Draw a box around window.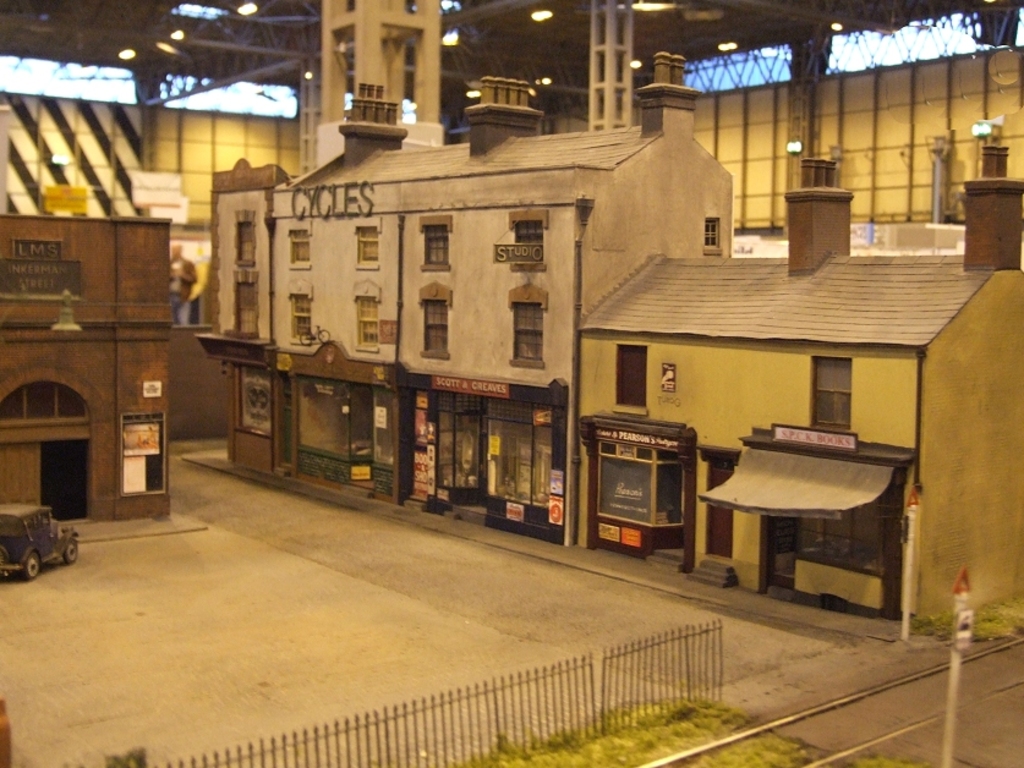
{"left": 235, "top": 220, "right": 257, "bottom": 264}.
